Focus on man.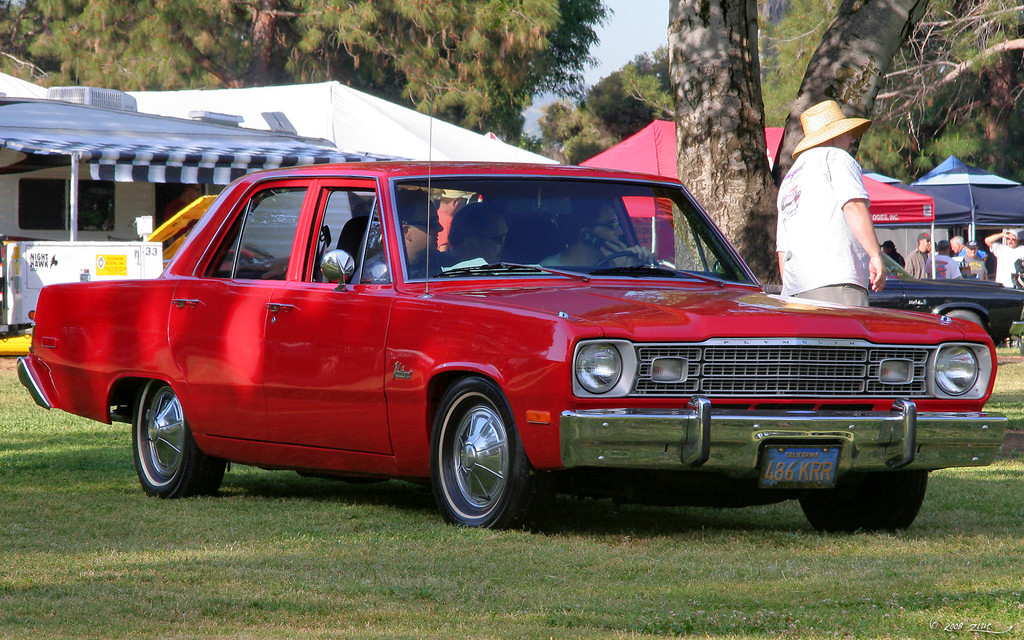
Focused at x1=350 y1=187 x2=442 y2=284.
